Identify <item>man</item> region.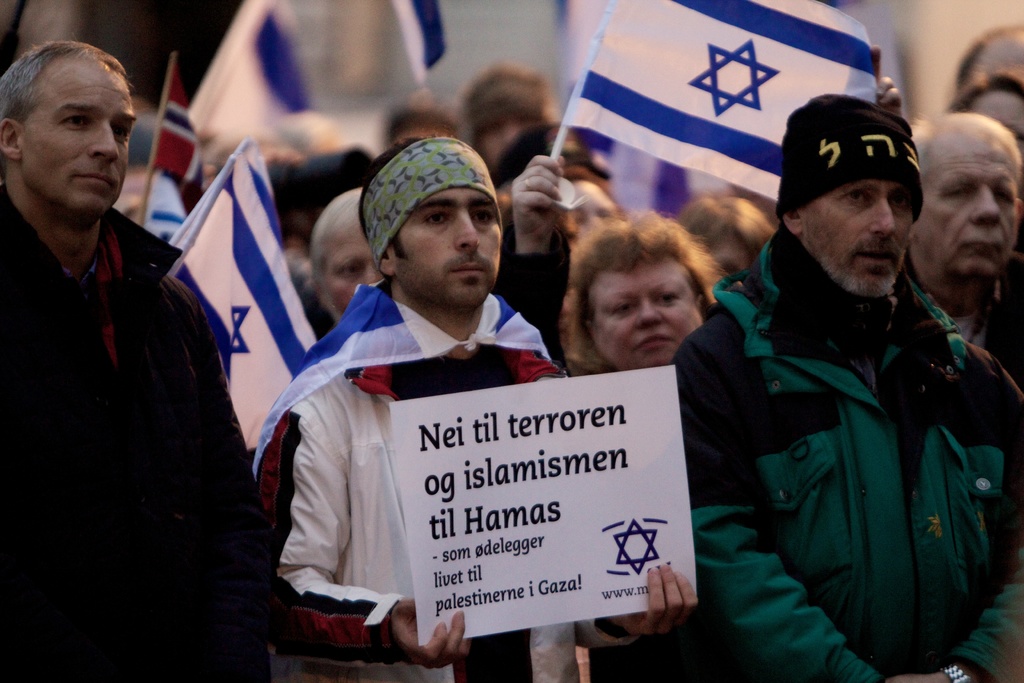
Region: 0/49/258/656.
